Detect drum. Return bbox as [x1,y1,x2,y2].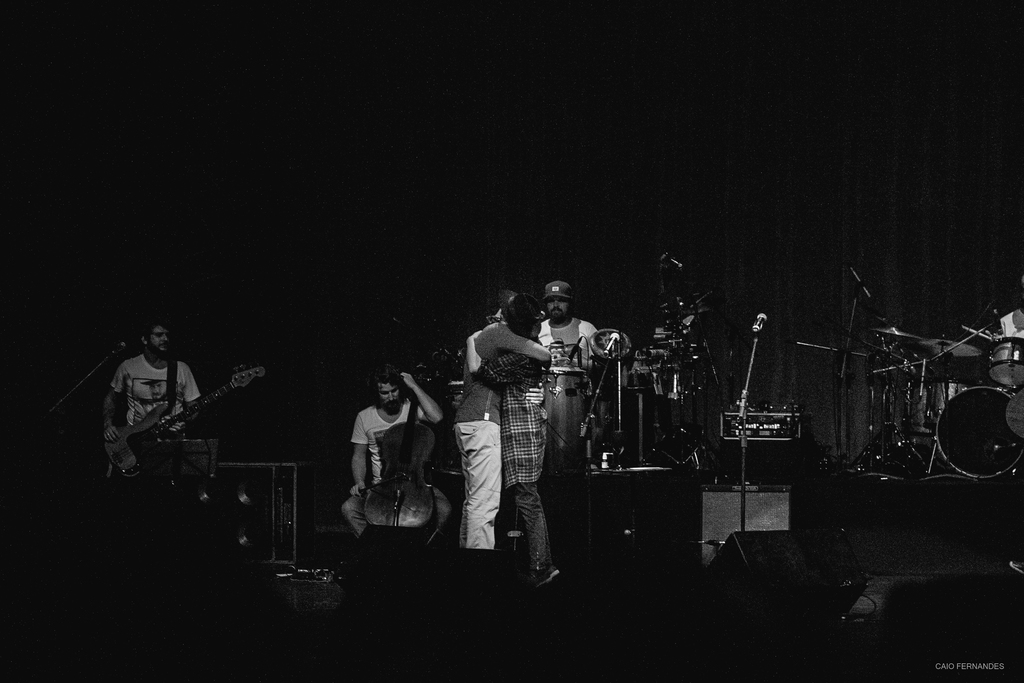
[904,384,937,438].
